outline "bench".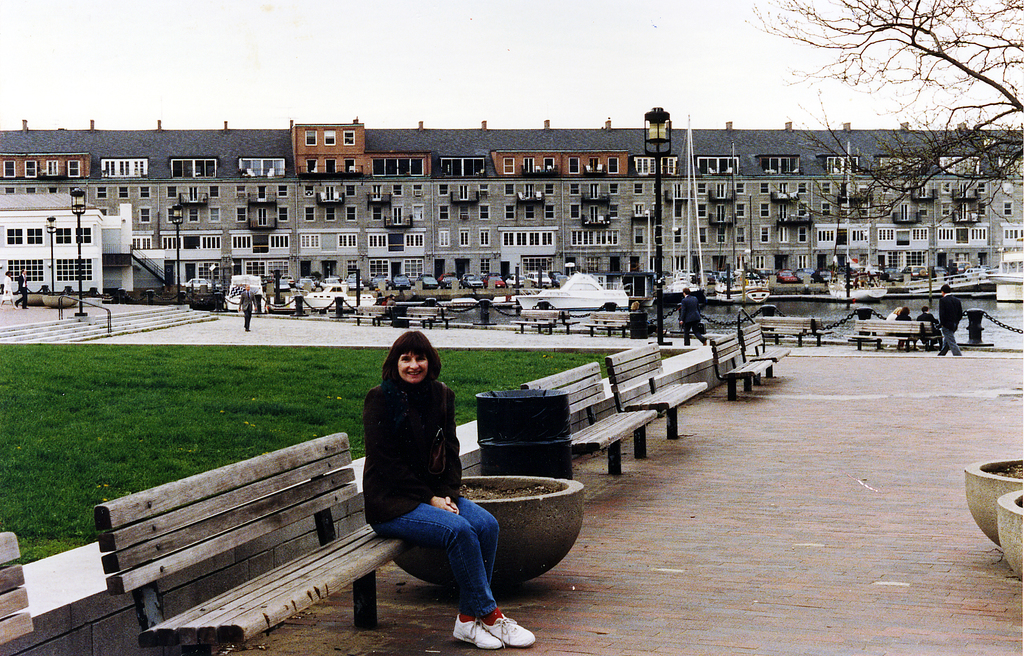
Outline: (401,305,451,327).
